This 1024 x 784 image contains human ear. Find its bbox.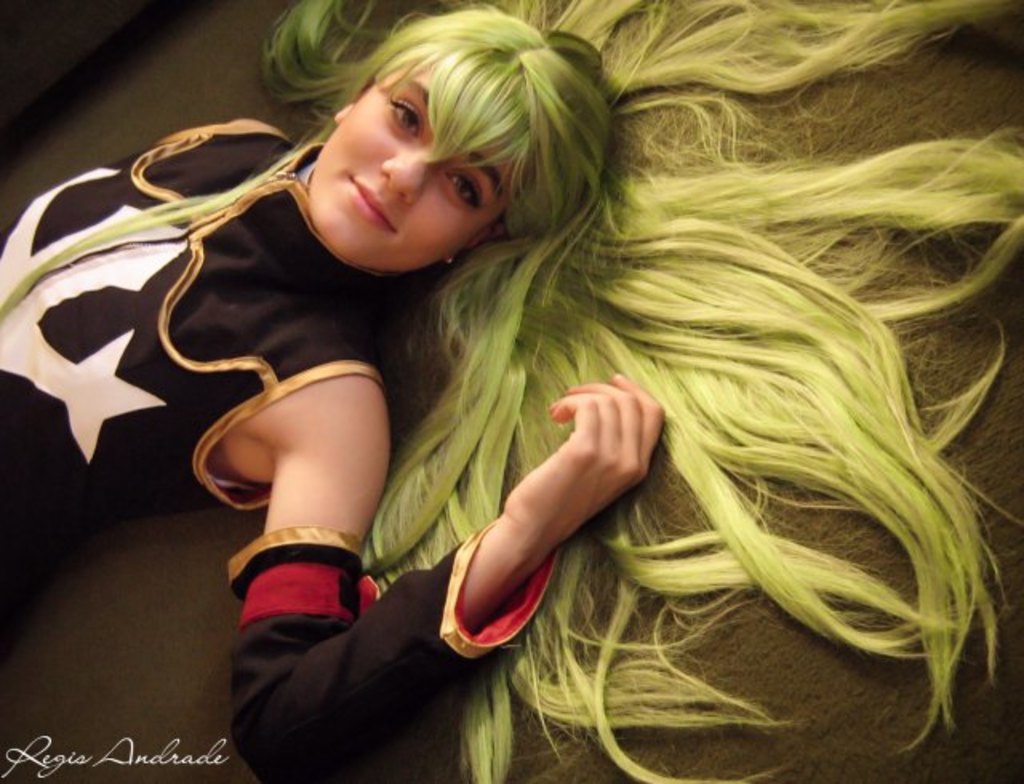
333,102,350,126.
